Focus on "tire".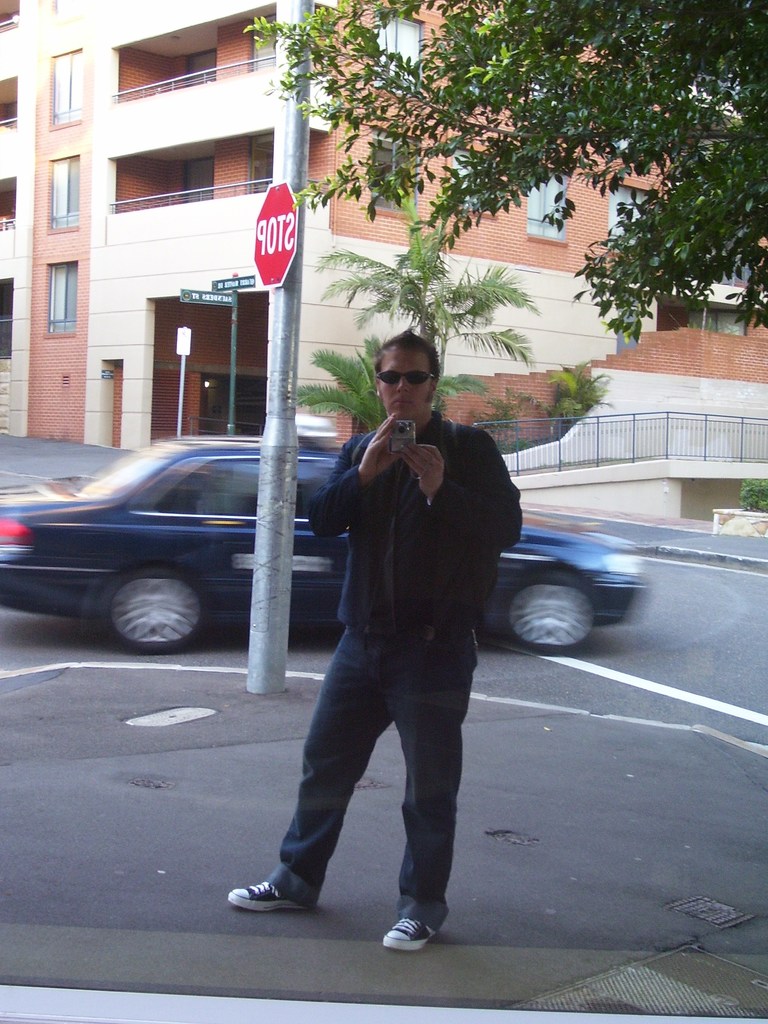
Focused at 511, 580, 601, 657.
